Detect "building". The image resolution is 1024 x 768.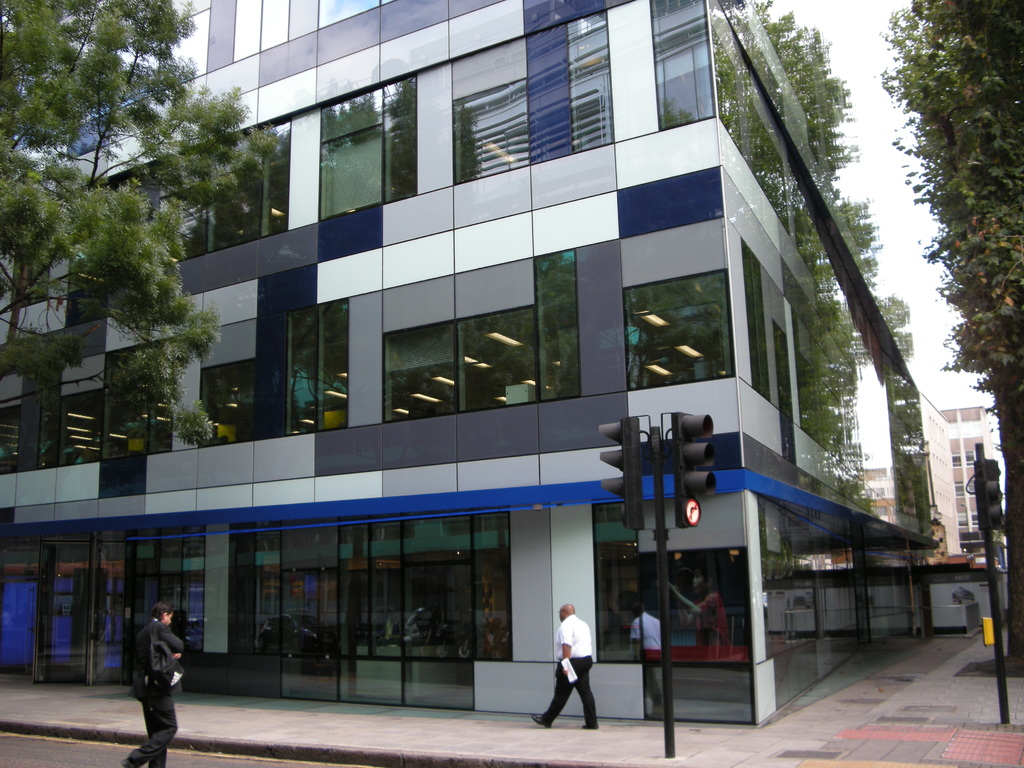
left=919, top=394, right=961, bottom=563.
